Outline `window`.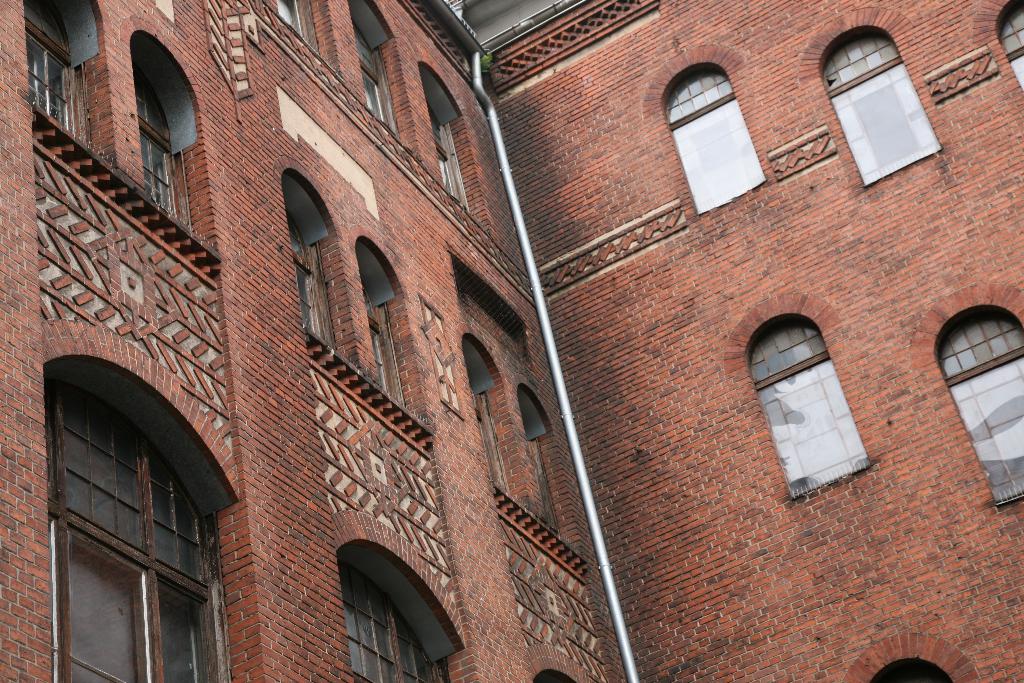
Outline: (362,298,397,399).
